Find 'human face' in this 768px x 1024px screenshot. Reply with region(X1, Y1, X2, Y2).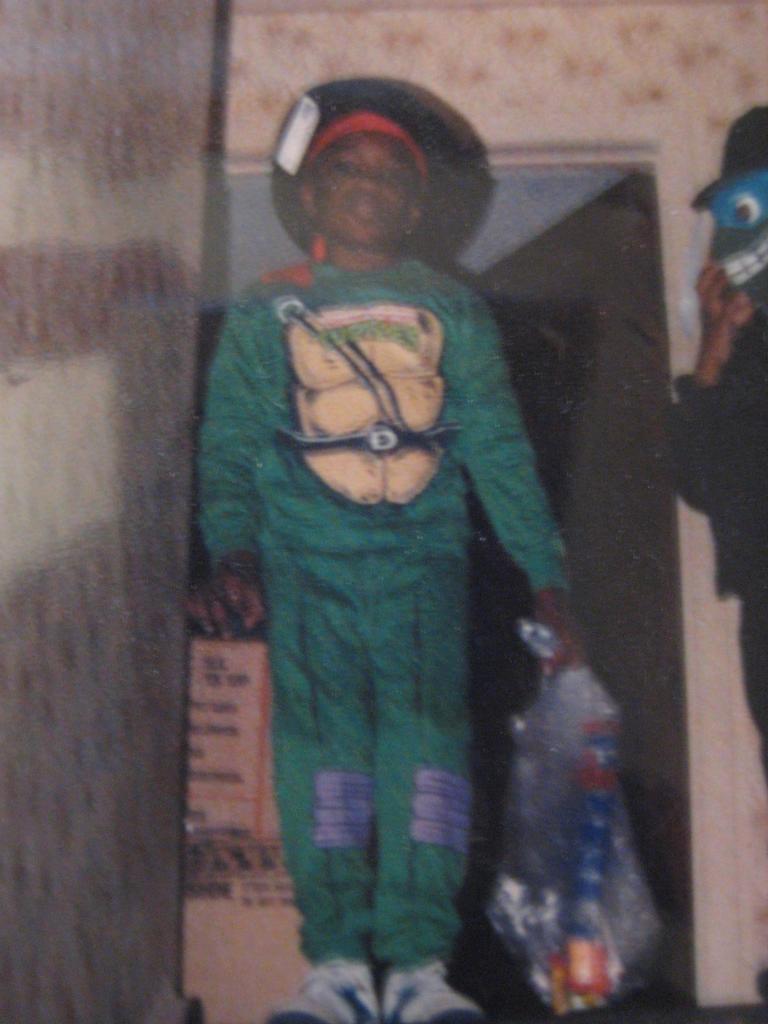
region(310, 130, 415, 245).
